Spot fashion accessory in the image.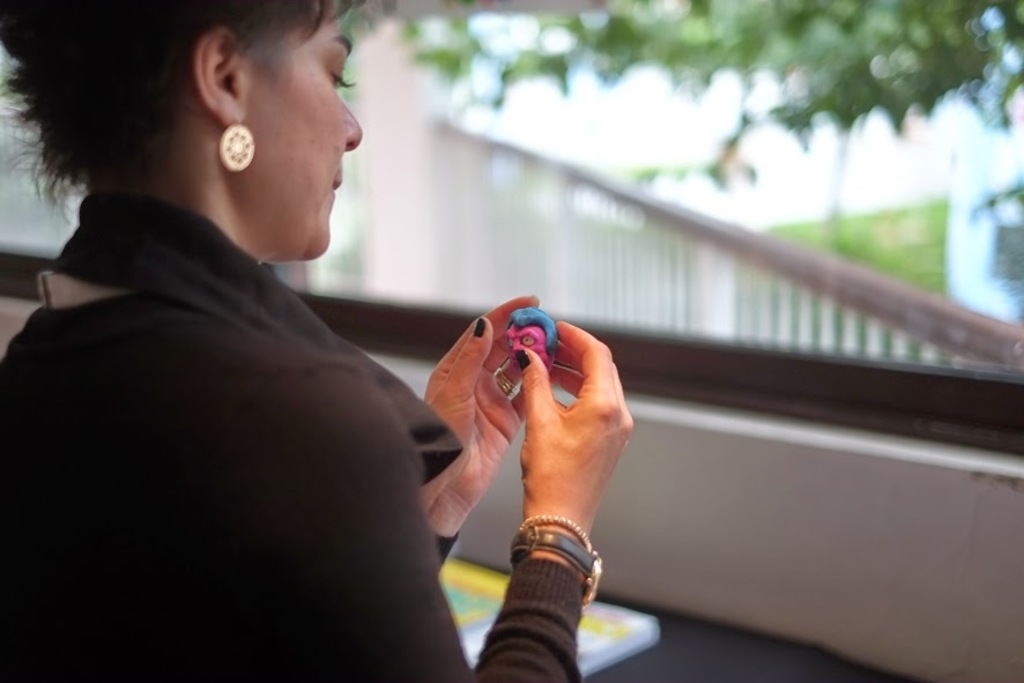
fashion accessory found at 509/513/606/607.
